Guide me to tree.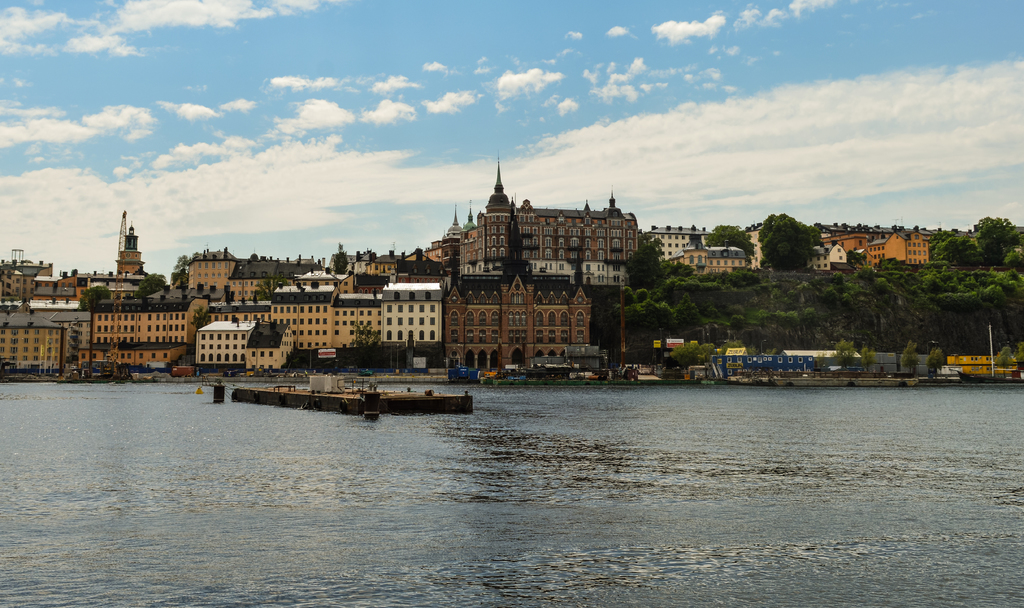
Guidance: locate(332, 241, 351, 276).
